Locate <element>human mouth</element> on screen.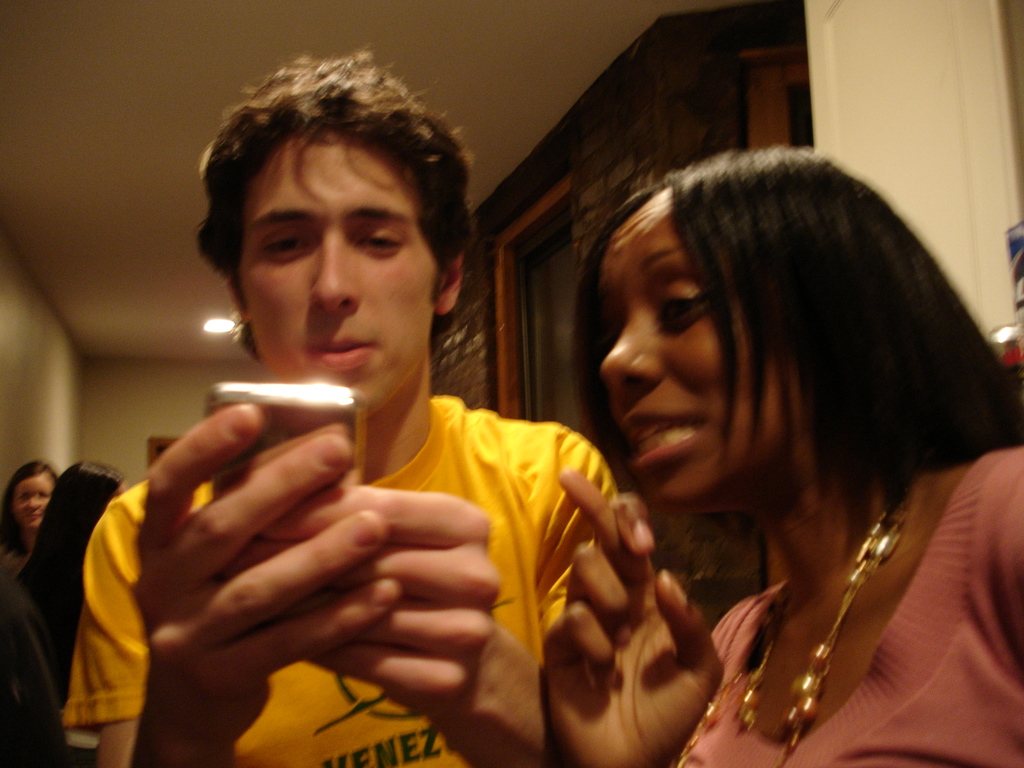
On screen at {"left": 308, "top": 336, "right": 375, "bottom": 378}.
